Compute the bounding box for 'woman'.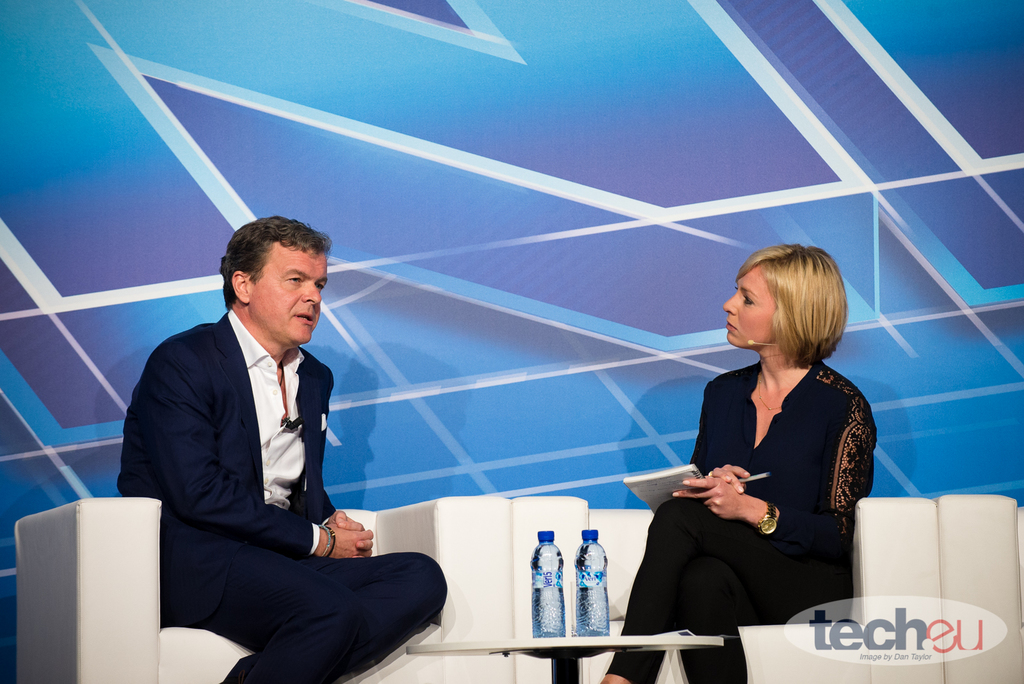
659 236 864 680.
